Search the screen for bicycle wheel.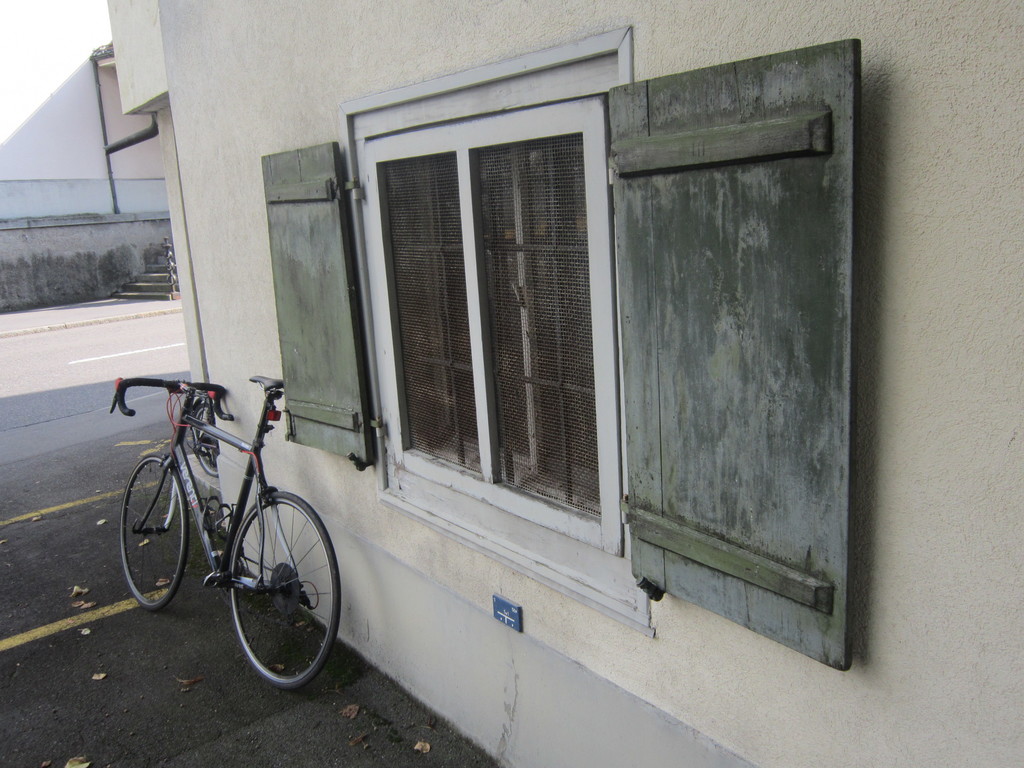
Found at 119/455/187/603.
